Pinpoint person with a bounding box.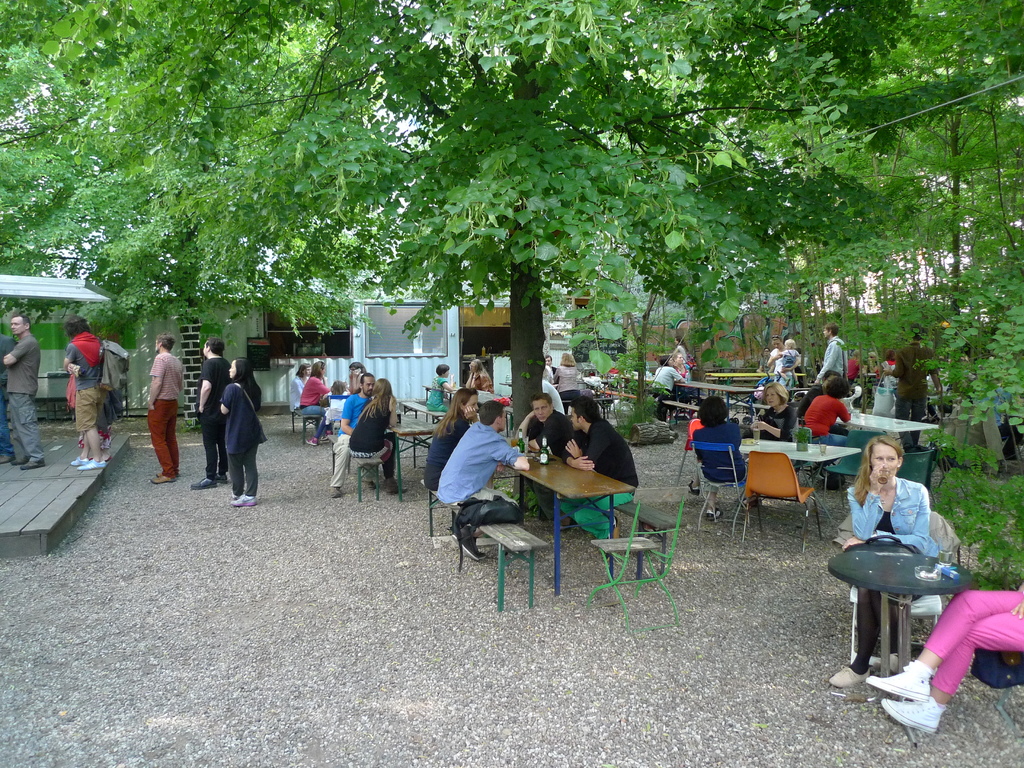
<bbox>59, 318, 100, 468</bbox>.
